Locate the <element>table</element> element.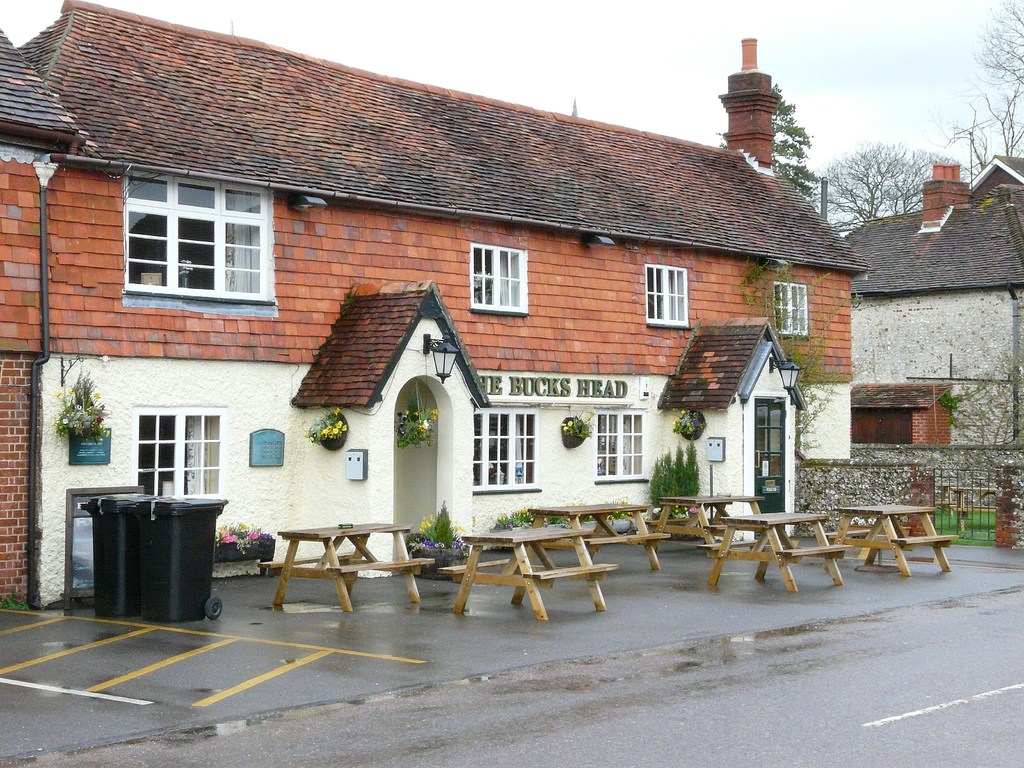
Element bbox: [269,526,436,616].
